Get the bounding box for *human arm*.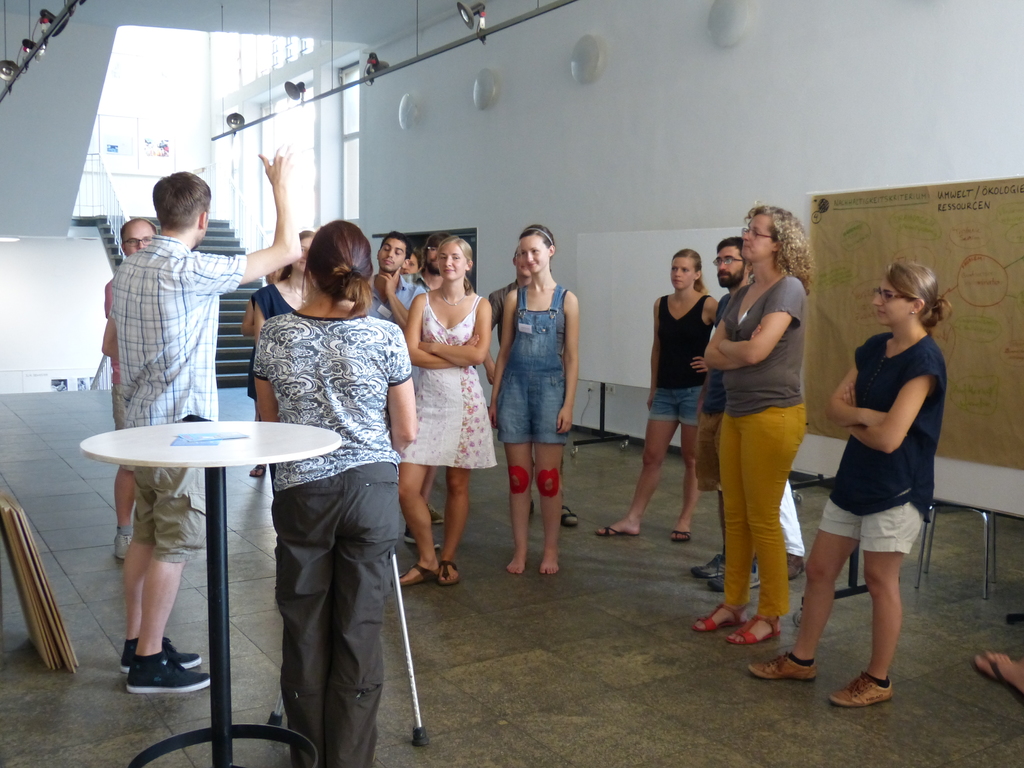
550 284 587 437.
